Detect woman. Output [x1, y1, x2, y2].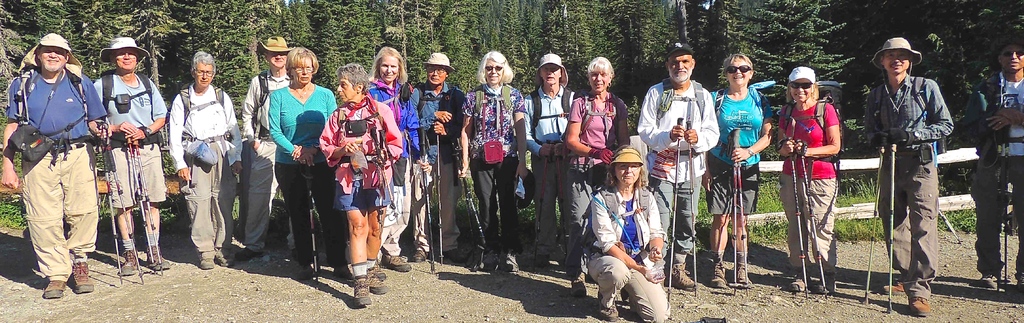
[565, 54, 626, 306].
